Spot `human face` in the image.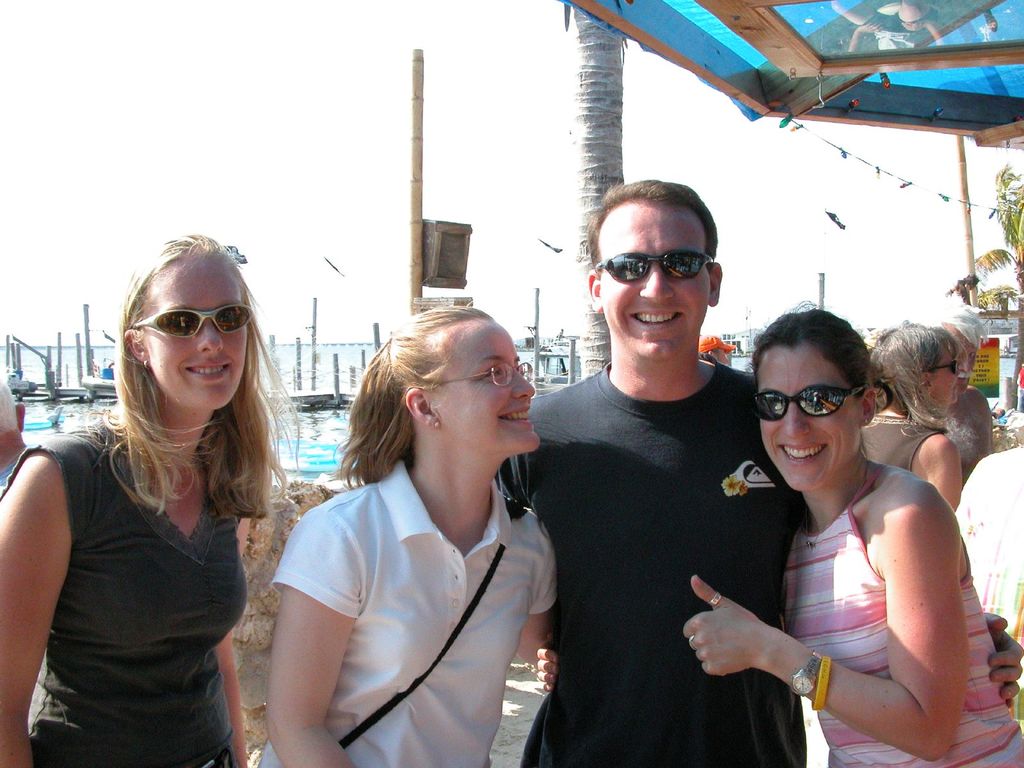
`human face` found at <box>744,337,856,498</box>.
